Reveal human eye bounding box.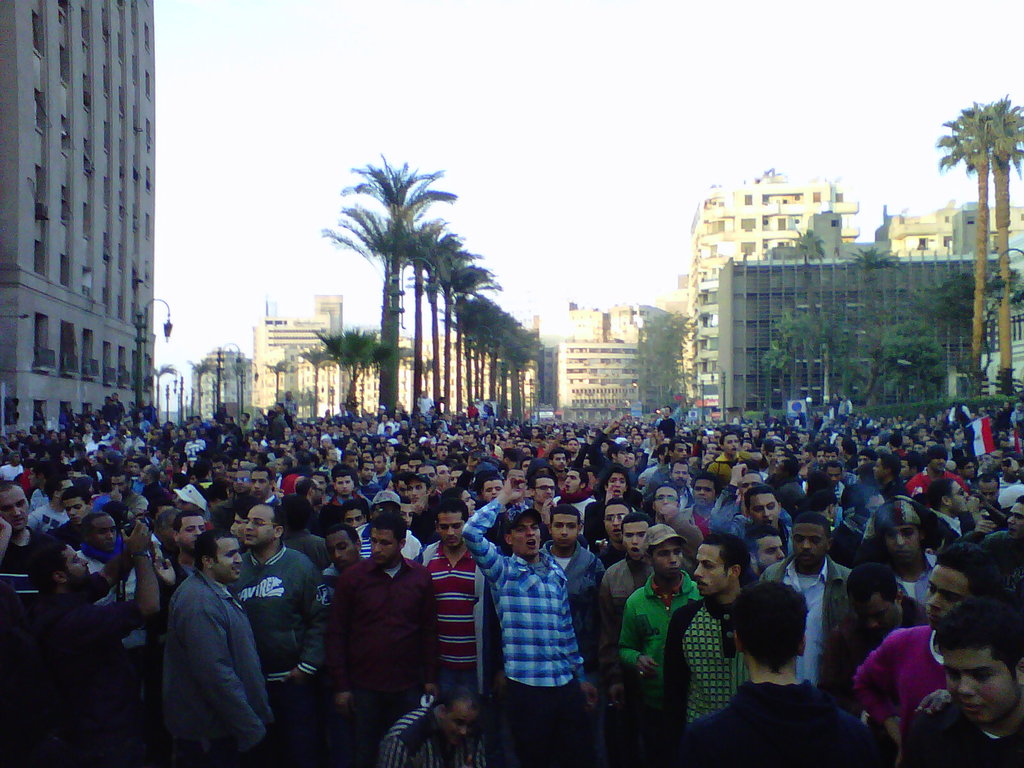
Revealed: (x1=451, y1=719, x2=463, y2=730).
